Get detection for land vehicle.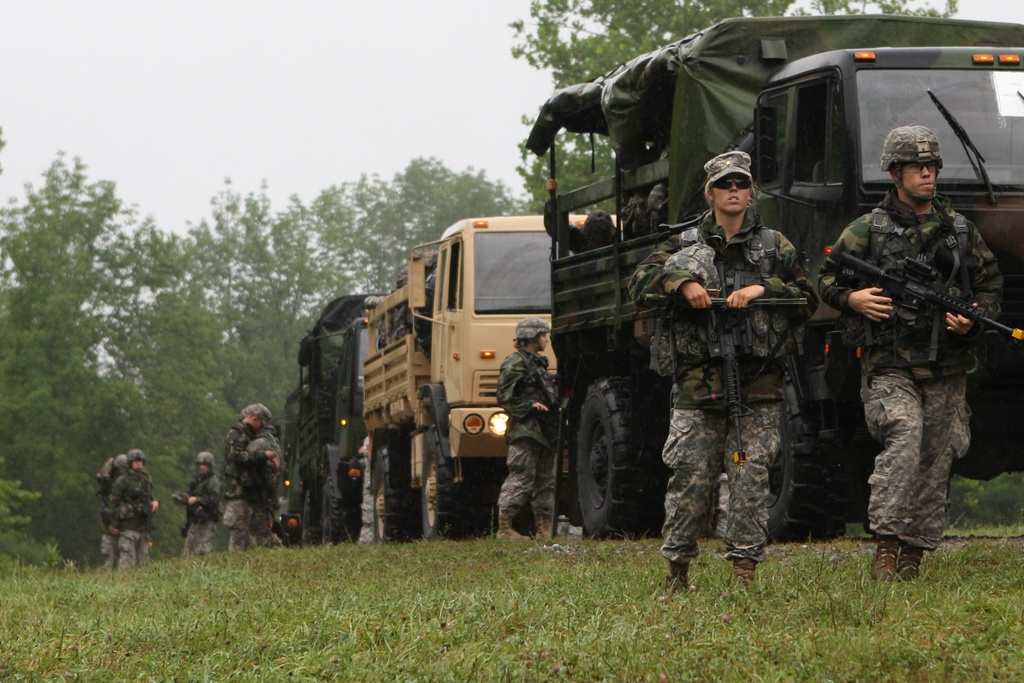
Detection: x1=276 y1=366 x2=312 y2=543.
